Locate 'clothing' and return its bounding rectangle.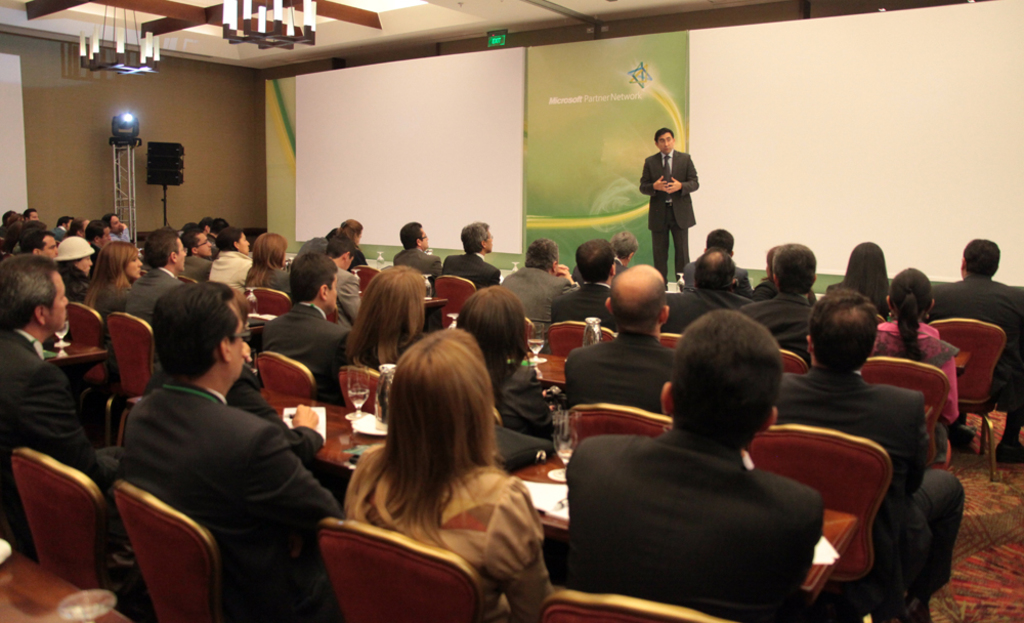
{"x1": 779, "y1": 375, "x2": 953, "y2": 622}.
